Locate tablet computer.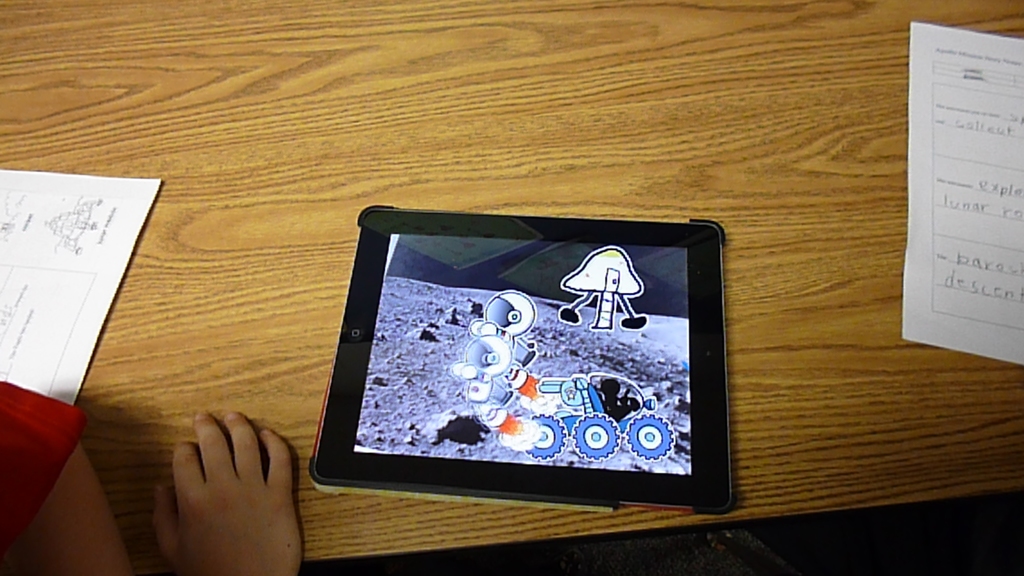
Bounding box: region(309, 203, 741, 515).
